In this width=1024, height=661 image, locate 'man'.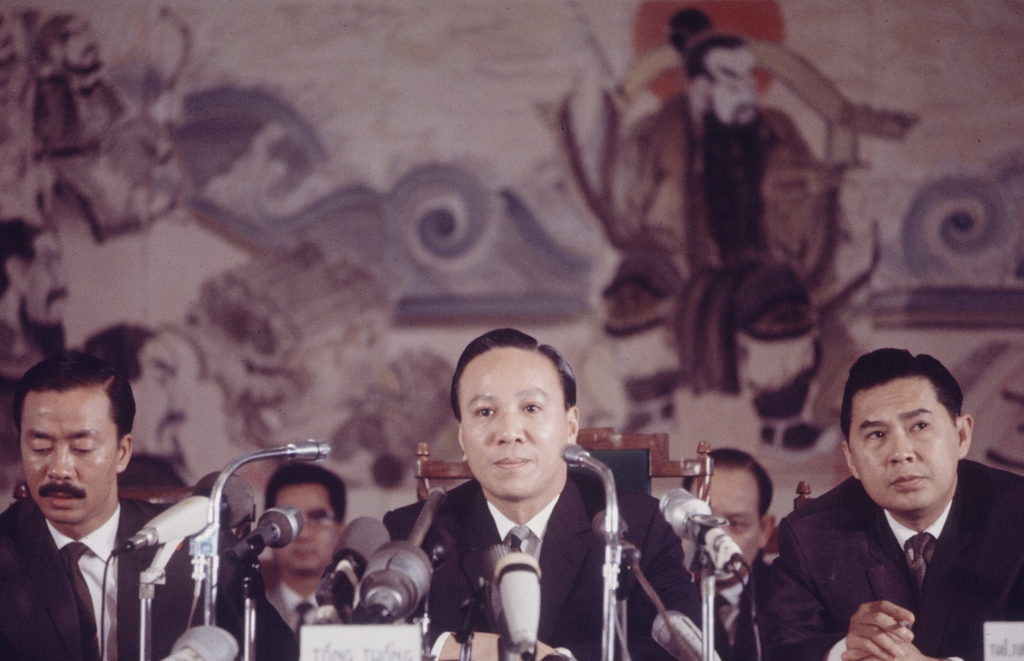
Bounding box: (264, 459, 353, 653).
